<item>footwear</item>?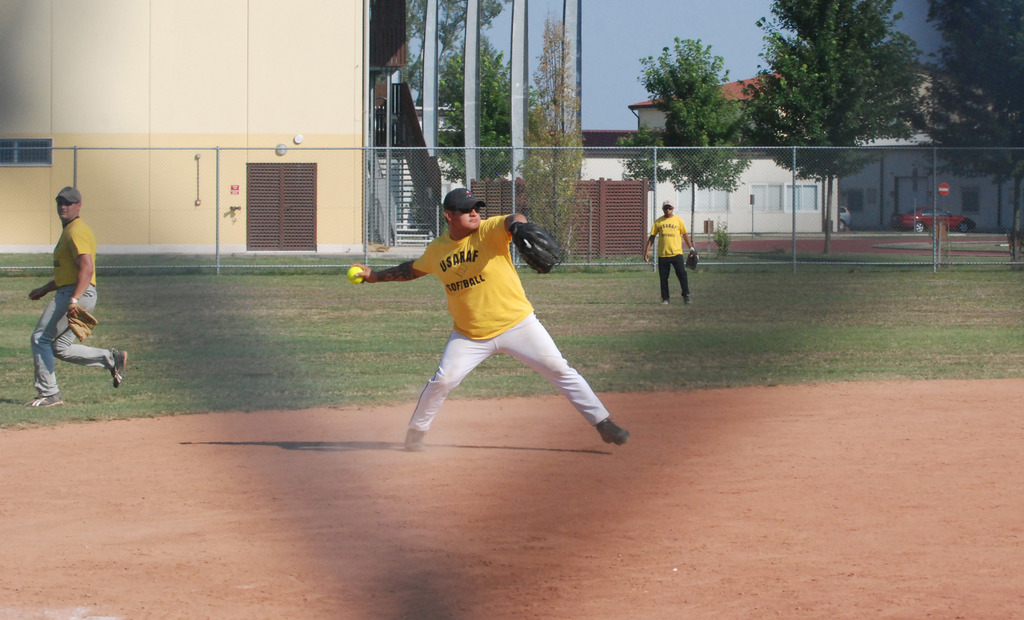
left=25, top=389, right=60, bottom=404
